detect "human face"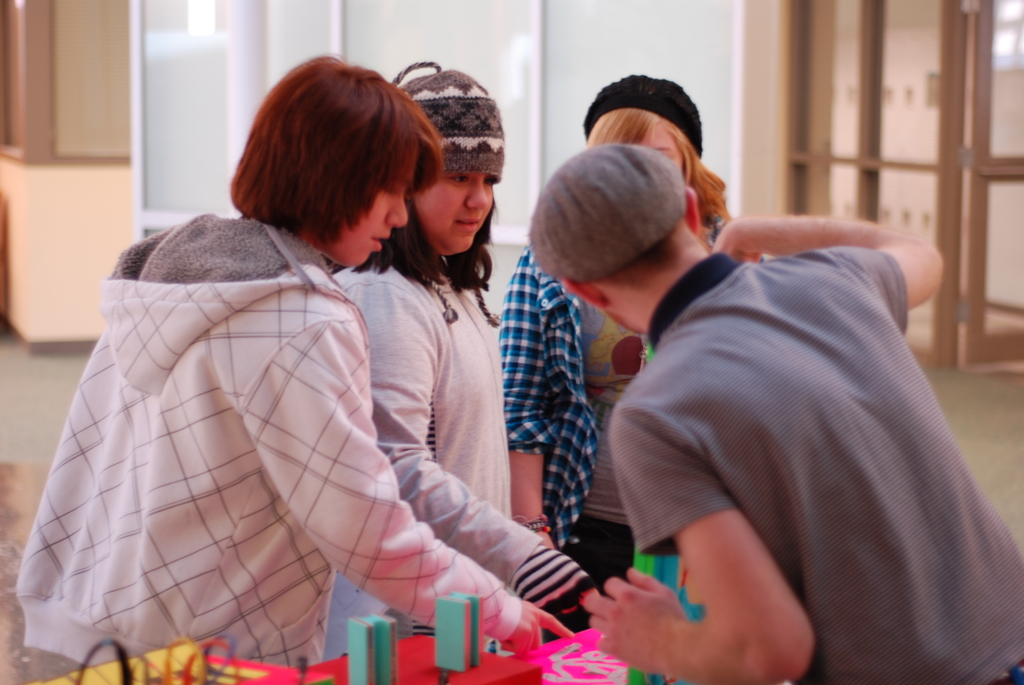
l=309, t=139, r=421, b=269
